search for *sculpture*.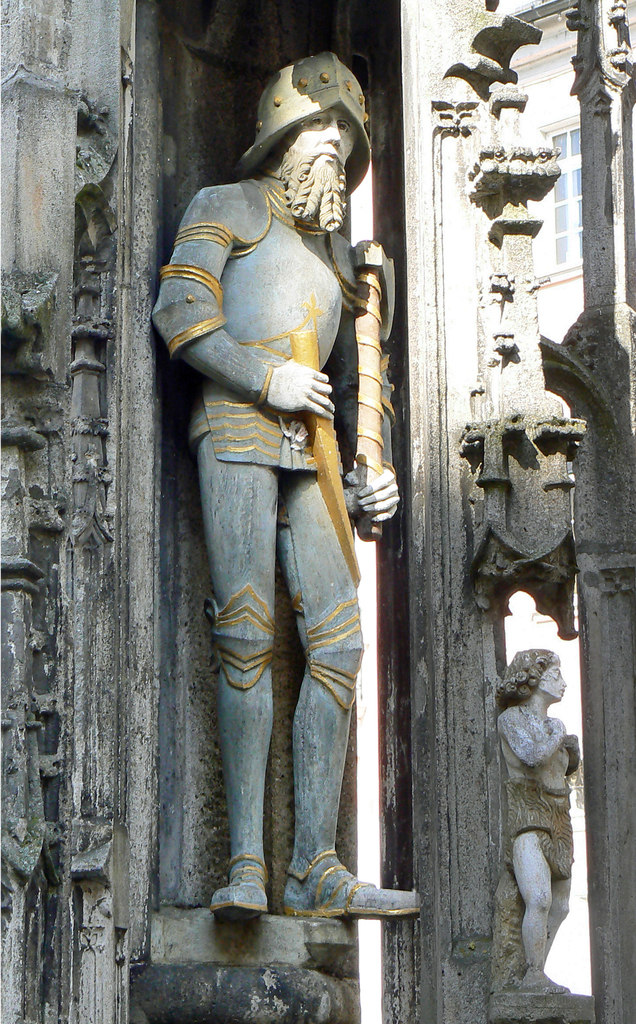
Found at (left=172, top=62, right=388, bottom=950).
